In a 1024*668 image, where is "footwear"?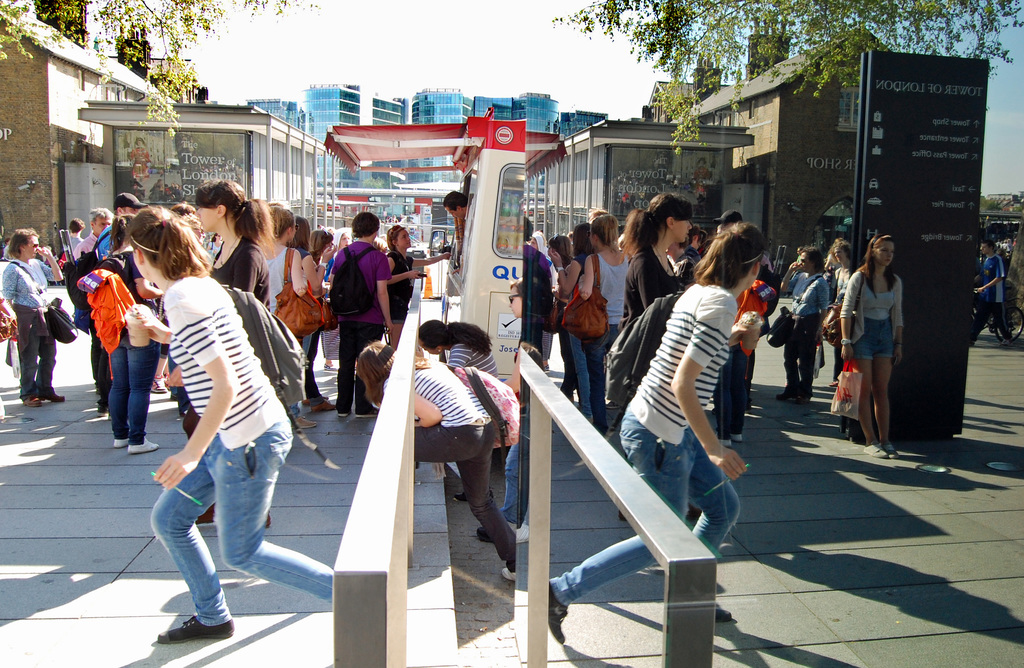
<bbox>157, 618, 234, 640</bbox>.
